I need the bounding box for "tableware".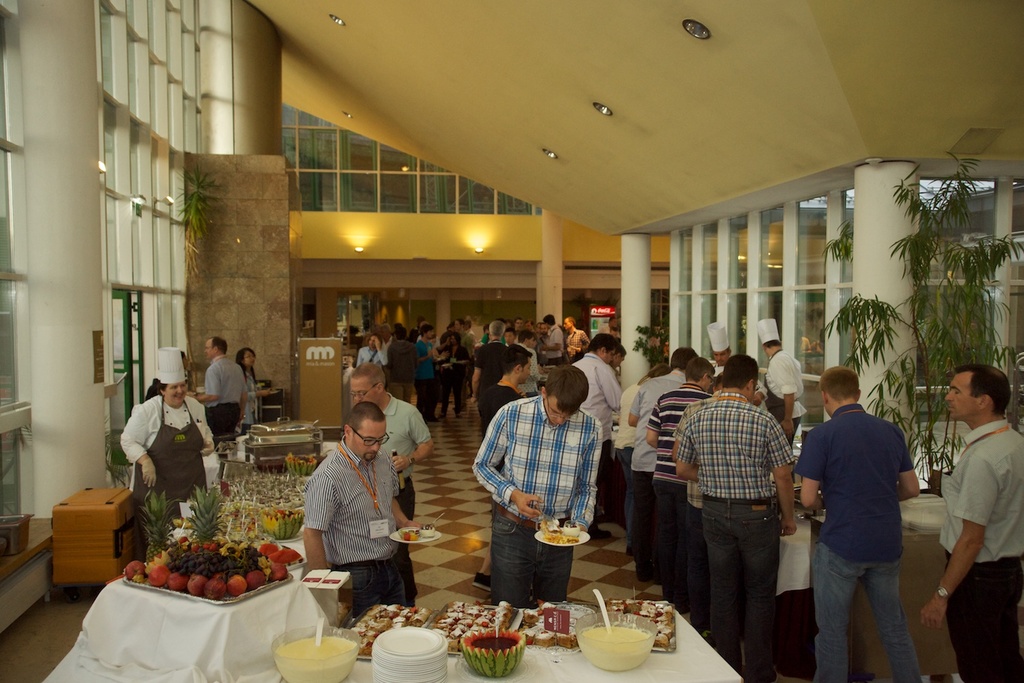
Here it is: (561, 520, 578, 535).
